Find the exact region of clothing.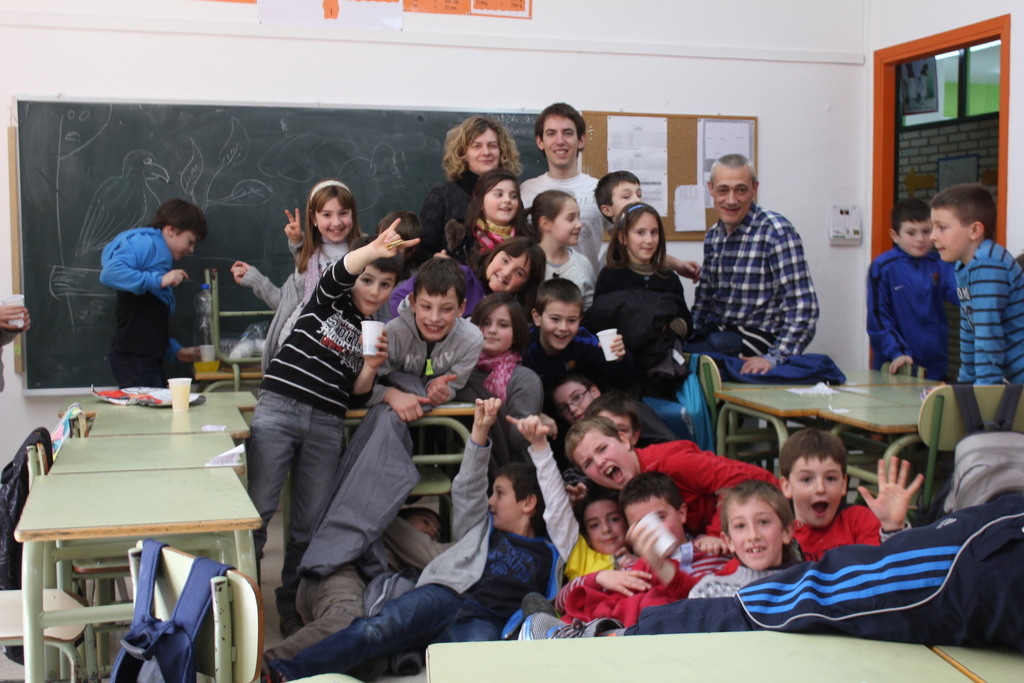
Exact region: l=93, t=224, r=188, b=388.
